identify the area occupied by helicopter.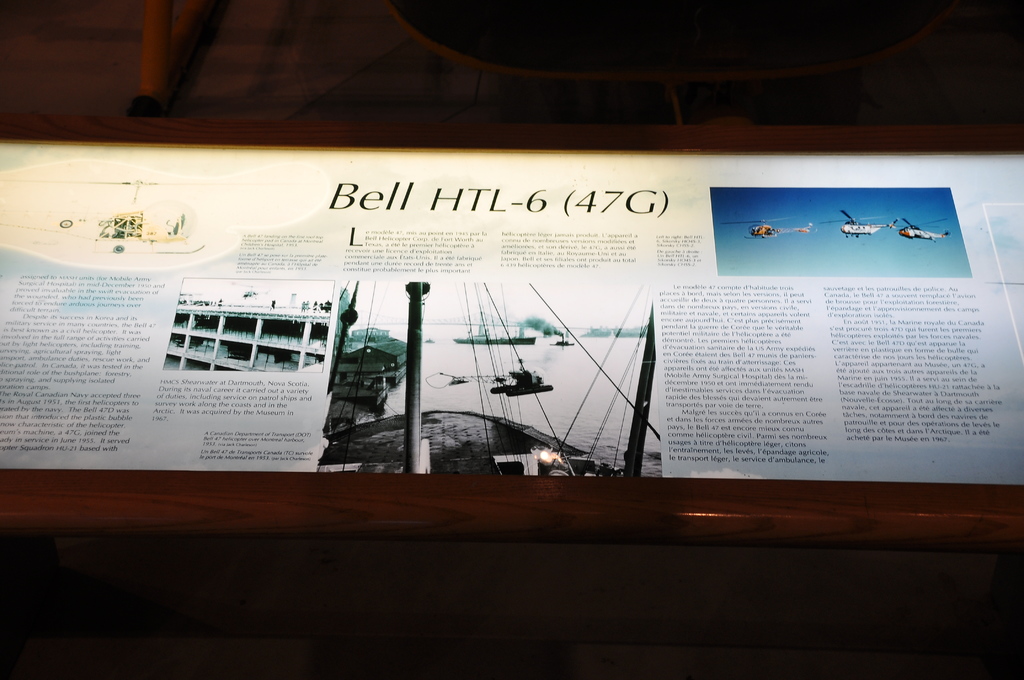
Area: crop(0, 177, 284, 256).
